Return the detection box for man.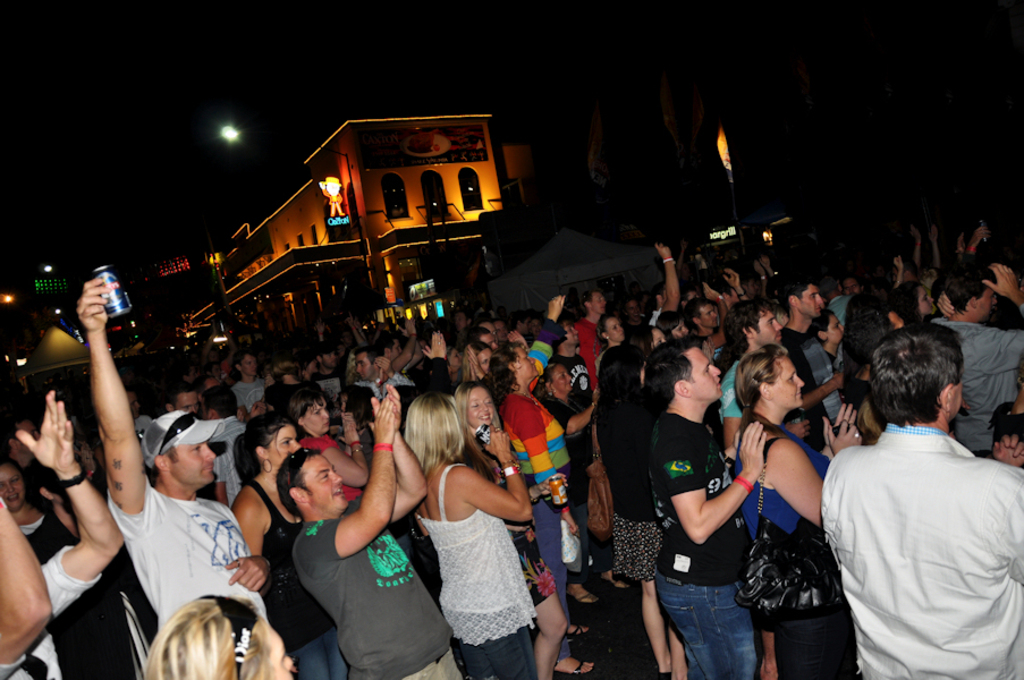
(124,384,155,449).
